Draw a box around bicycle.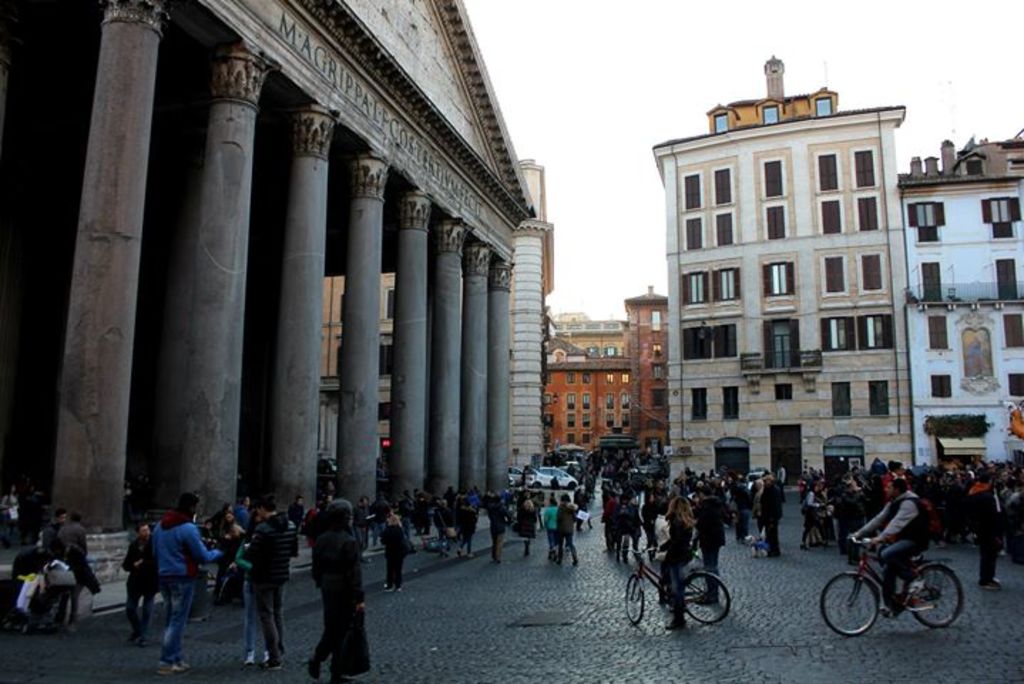
Rect(620, 544, 731, 626).
